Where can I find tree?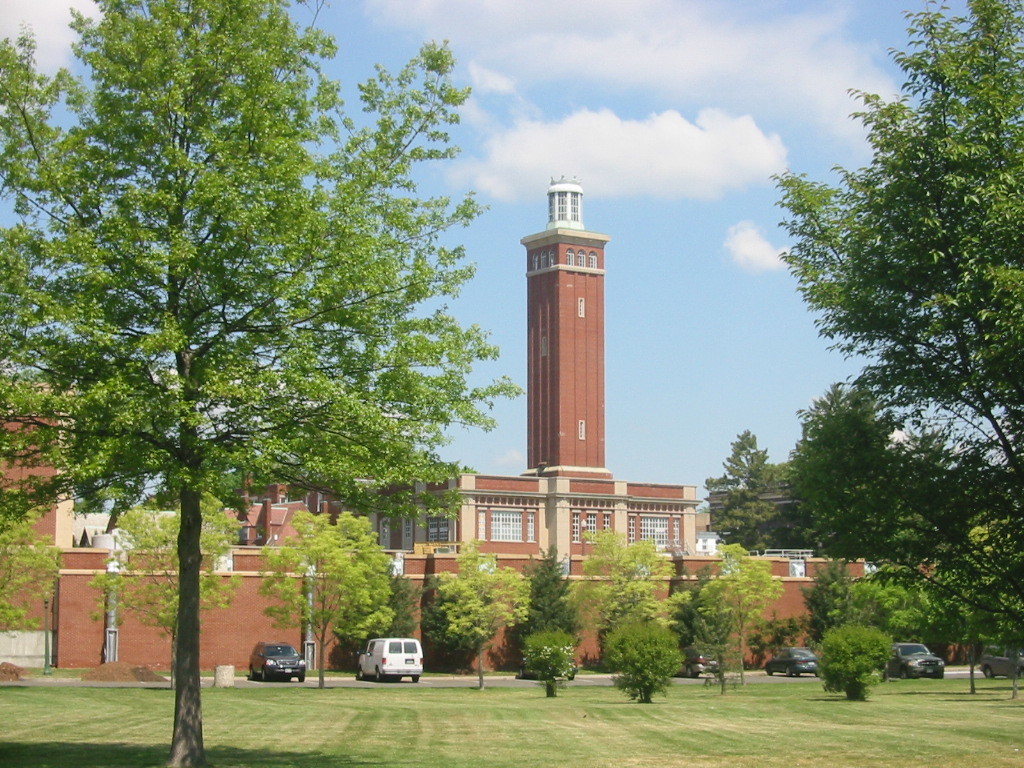
You can find it at pyautogui.locateOnScreen(0, 491, 68, 653).
